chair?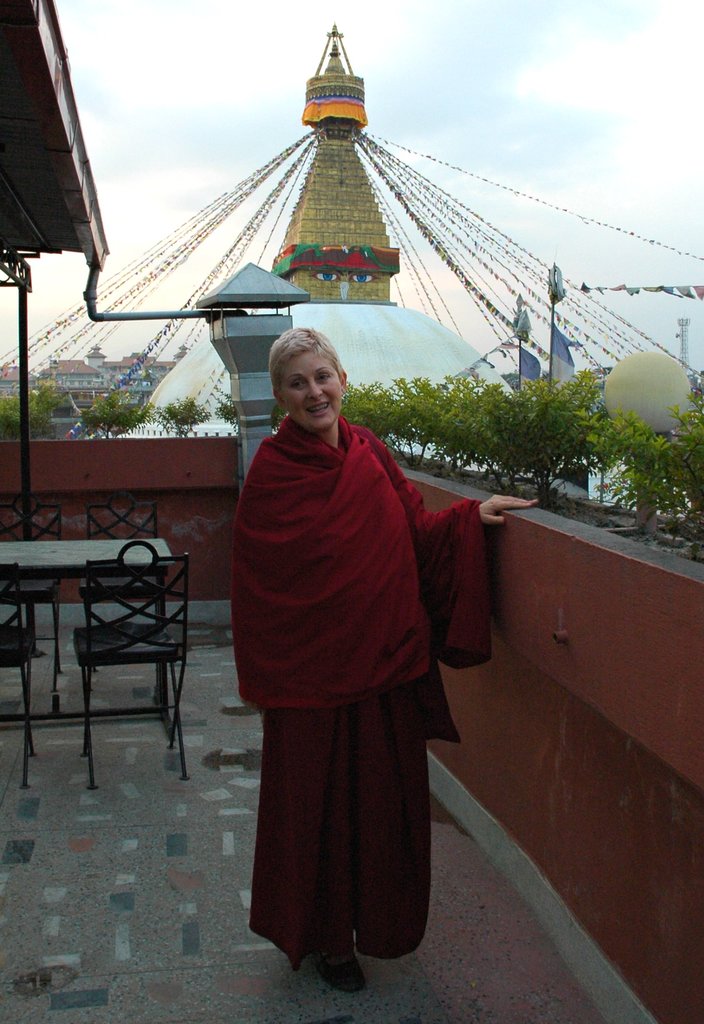
locate(80, 503, 171, 701)
